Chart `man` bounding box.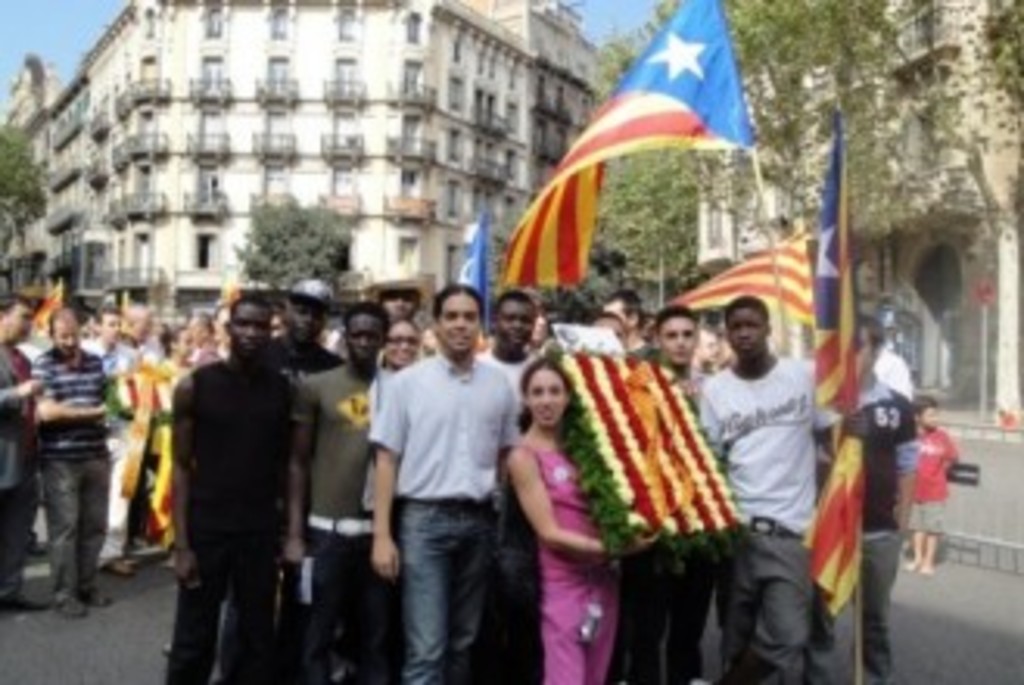
Charted: Rect(162, 290, 302, 682).
